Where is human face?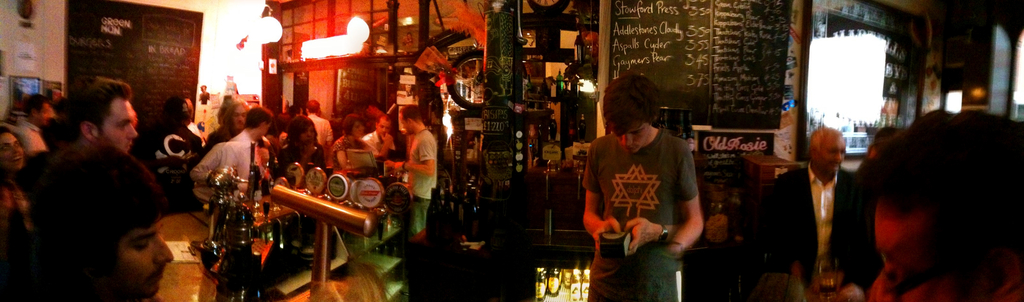
(left=860, top=206, right=957, bottom=301).
